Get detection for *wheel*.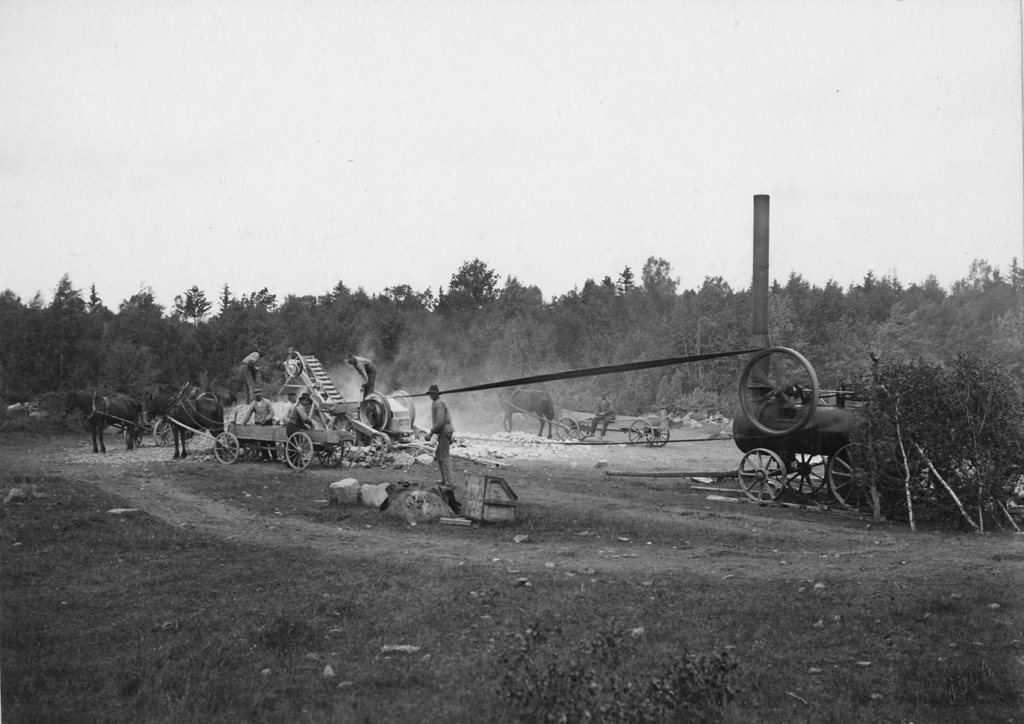
Detection: <box>315,442,345,467</box>.
